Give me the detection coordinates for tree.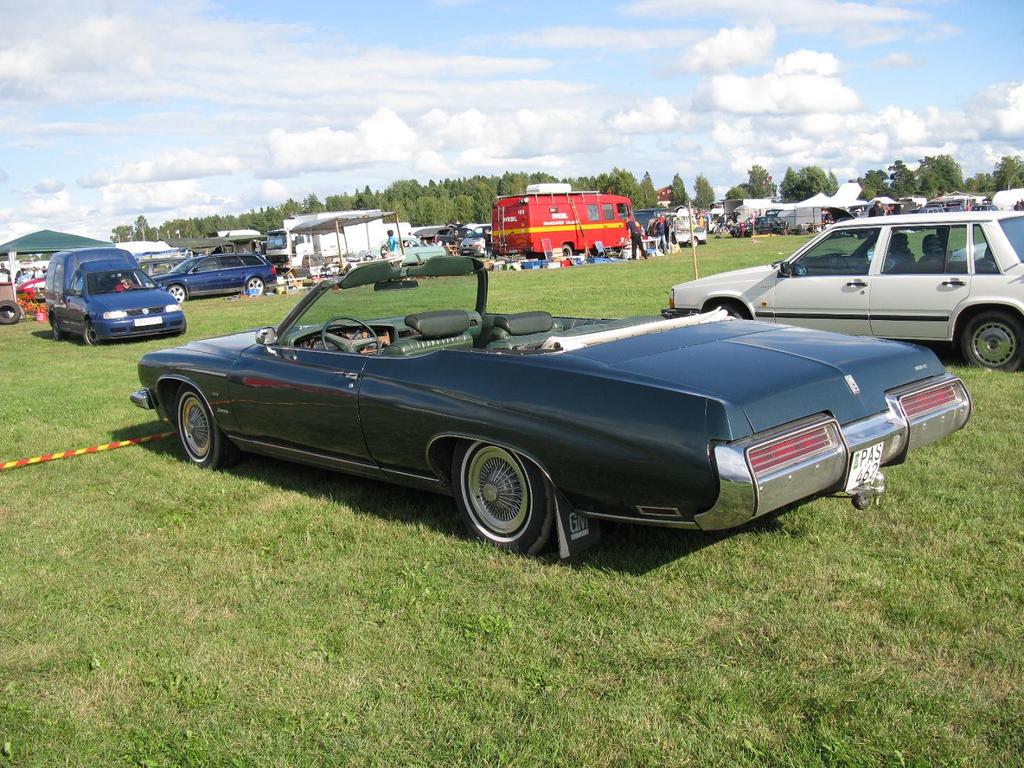
[966, 166, 983, 191].
